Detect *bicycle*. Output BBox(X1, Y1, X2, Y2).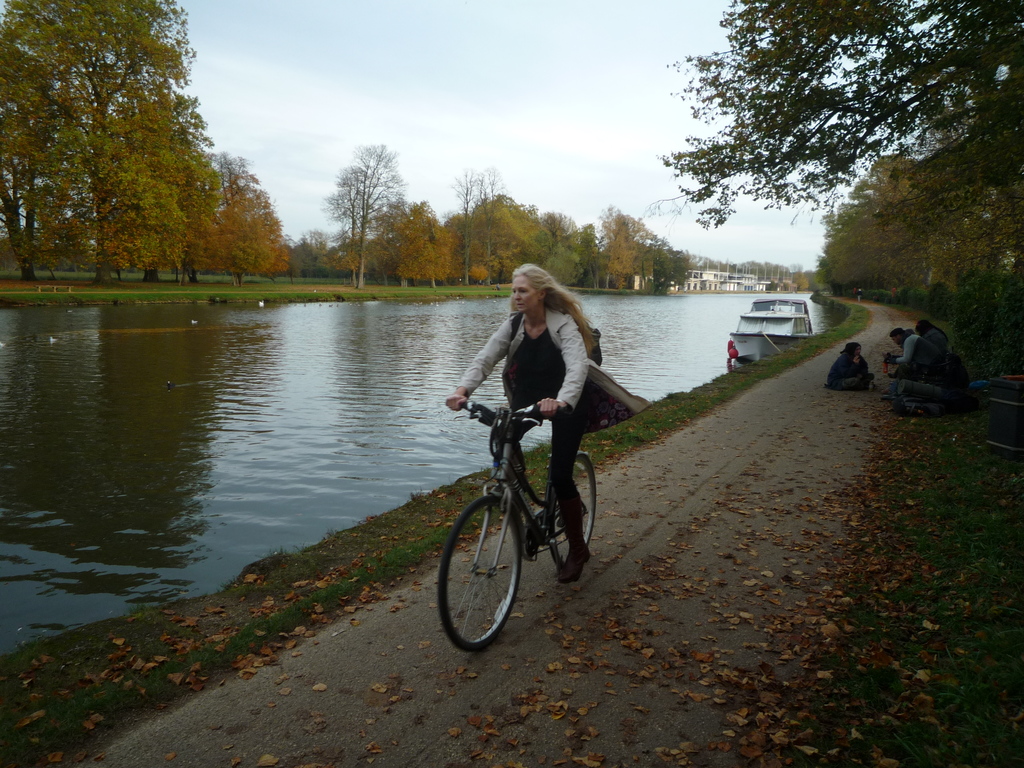
BBox(432, 382, 614, 649).
